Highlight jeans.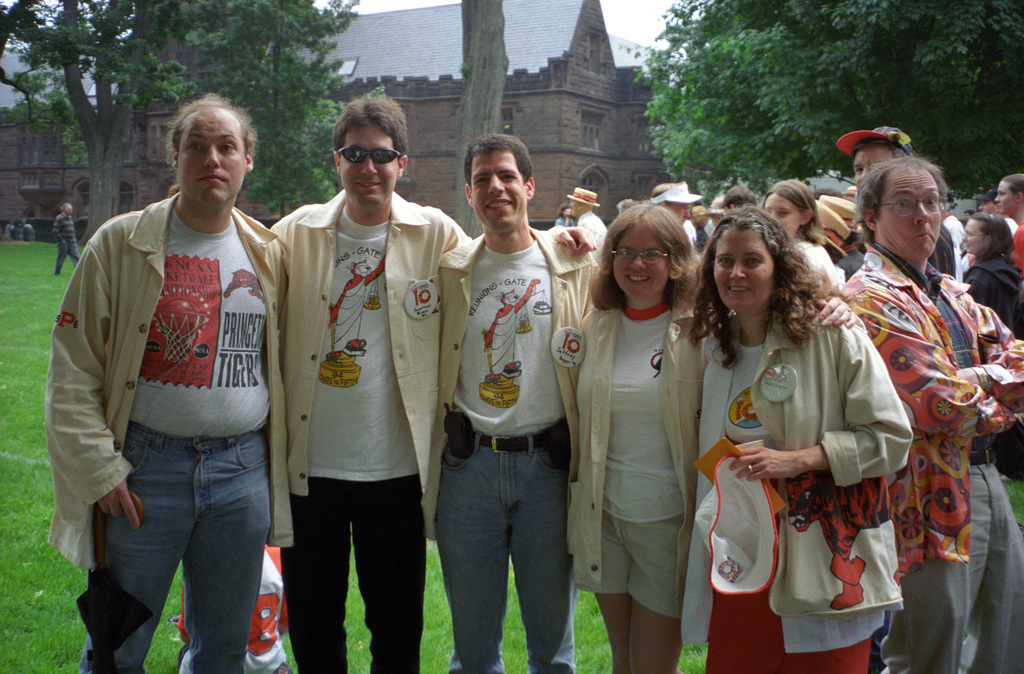
Highlighted region: (872,462,1023,673).
